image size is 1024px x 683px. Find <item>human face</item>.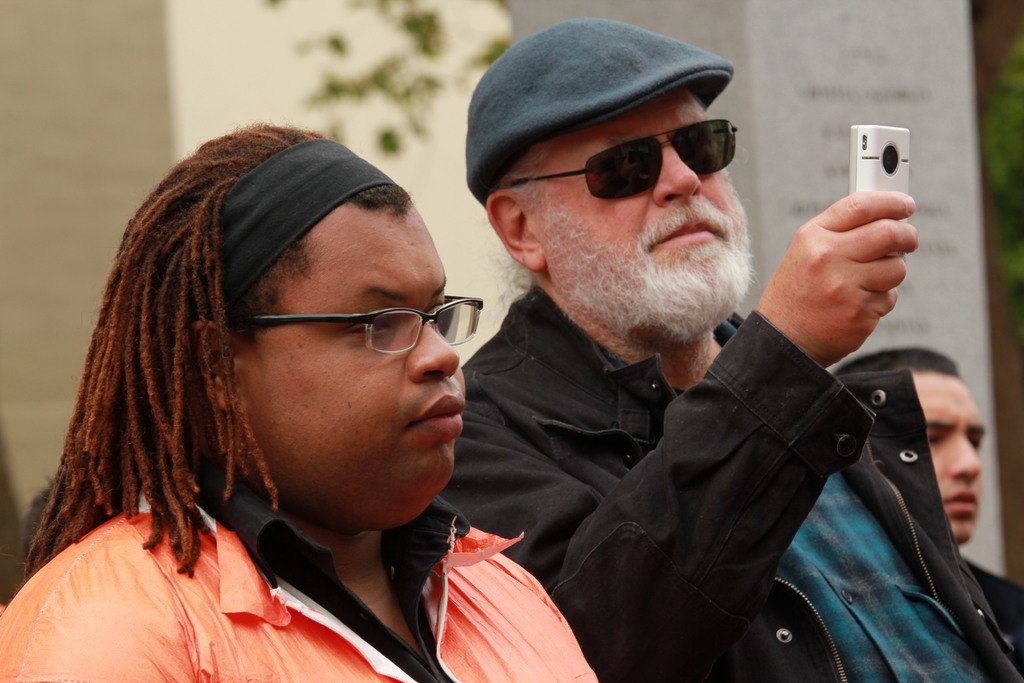
236 210 467 518.
